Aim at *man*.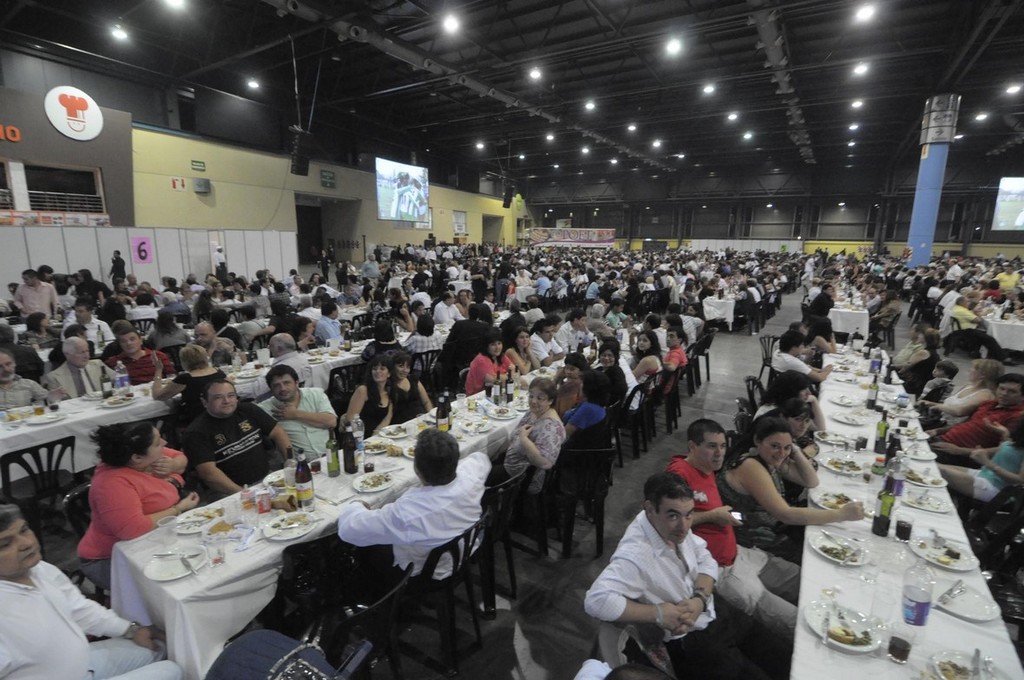
Aimed at locate(660, 421, 804, 648).
